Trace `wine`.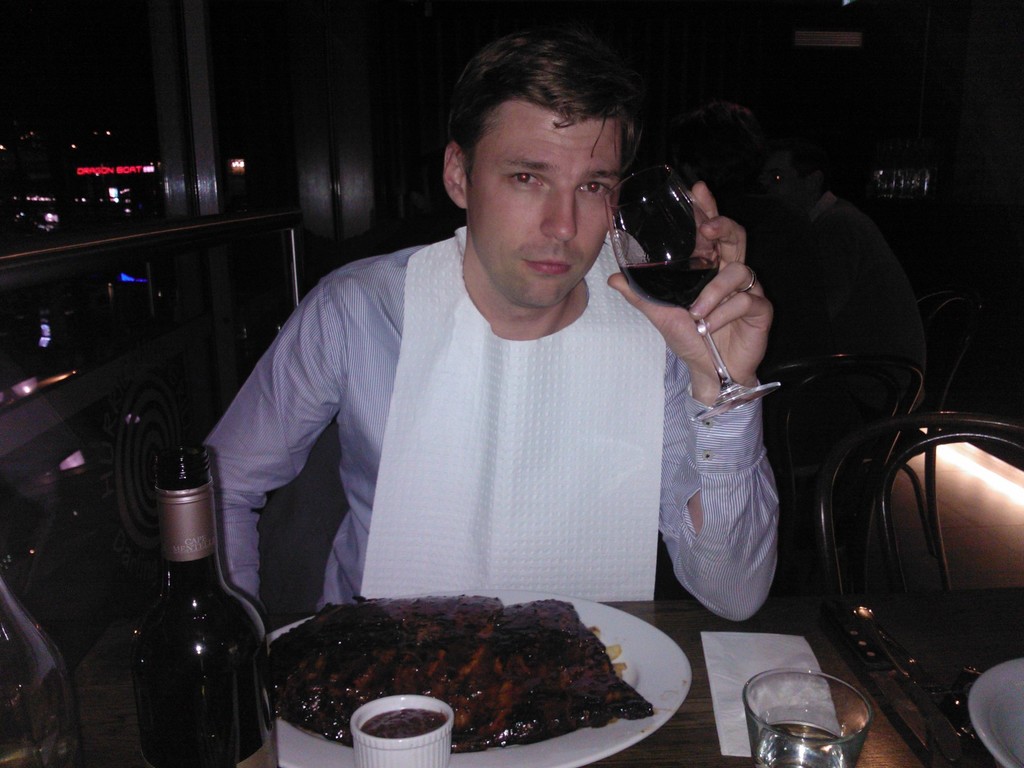
Traced to (x1=611, y1=260, x2=720, y2=305).
